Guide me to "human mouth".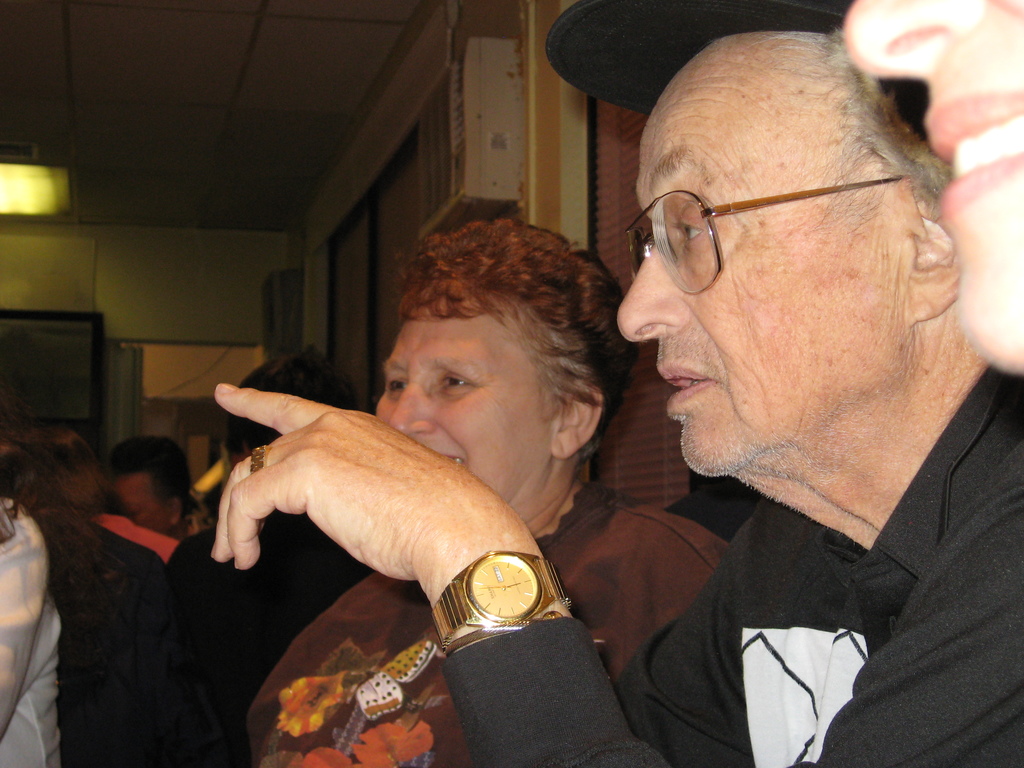
Guidance: 442, 452, 461, 465.
